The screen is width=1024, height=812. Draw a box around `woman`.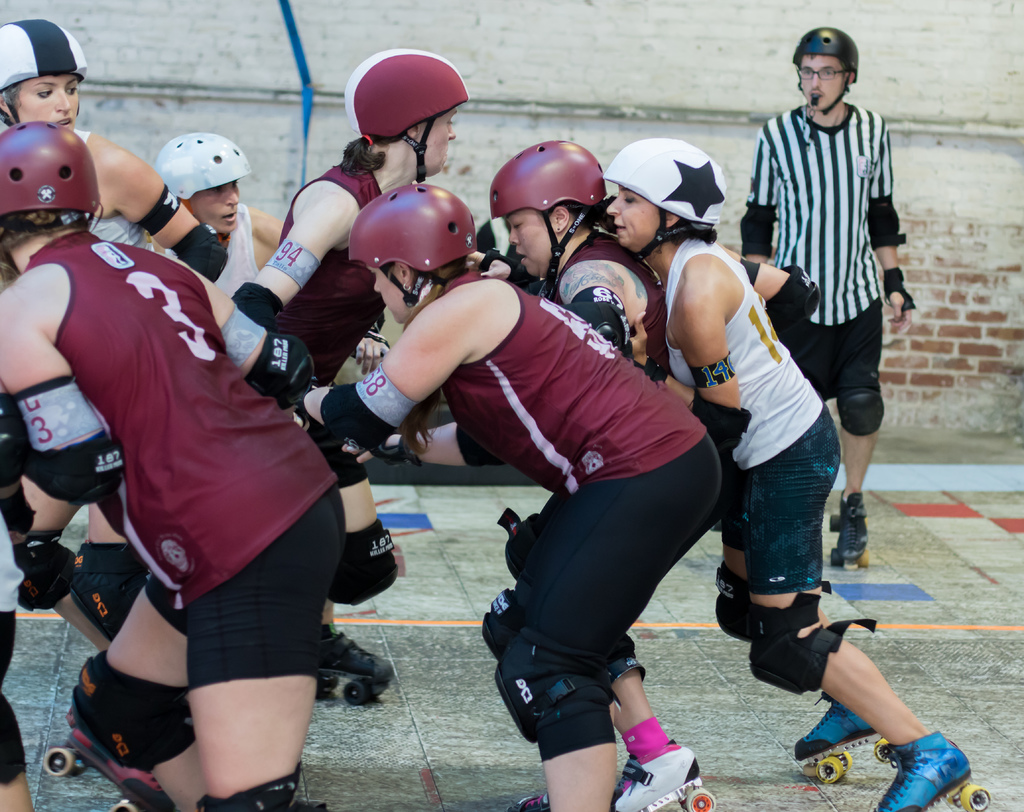
<box>0,120,333,811</box>.
